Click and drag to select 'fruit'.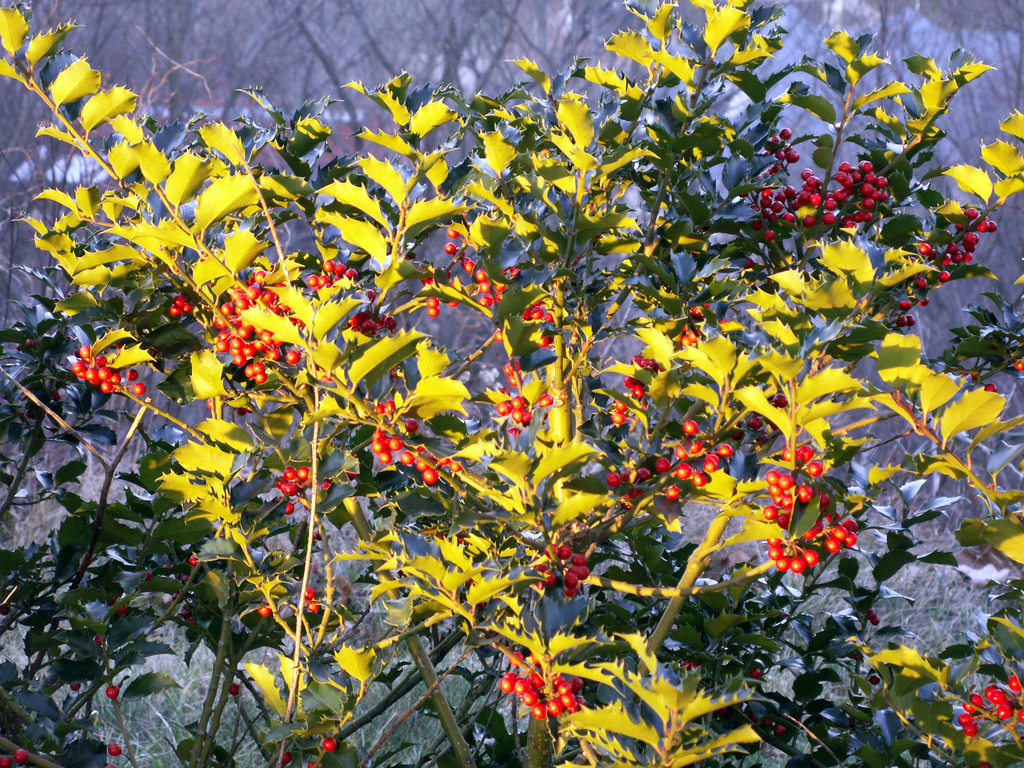
Selection: 106 684 120 701.
